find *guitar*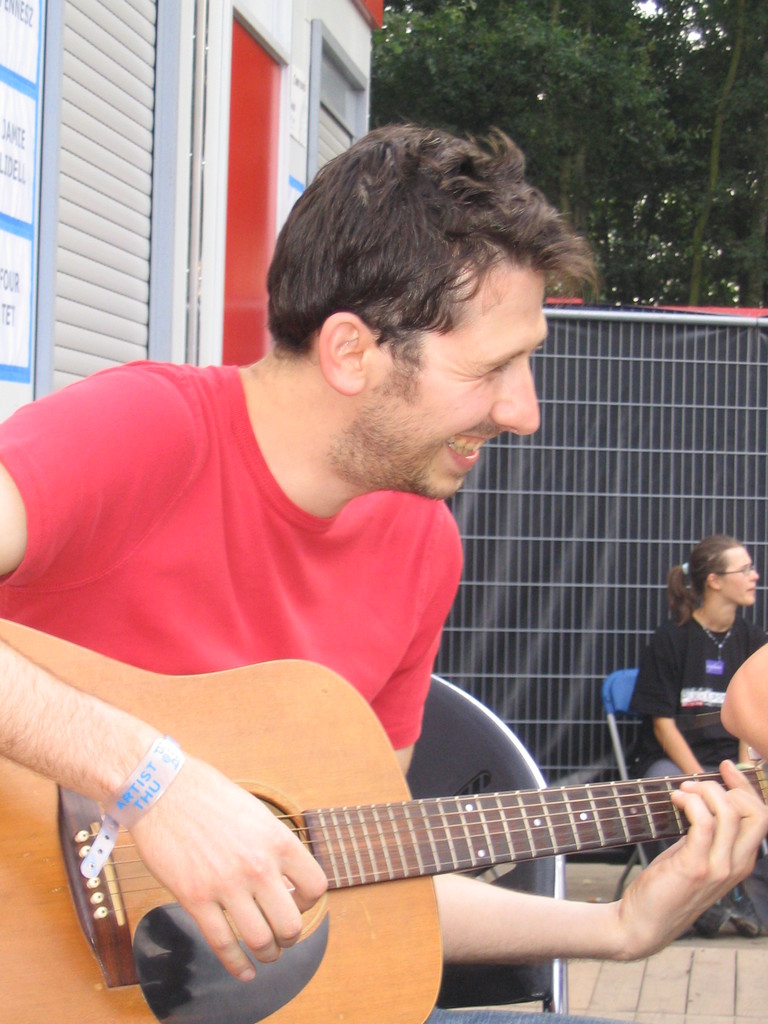
[1,616,767,1023]
